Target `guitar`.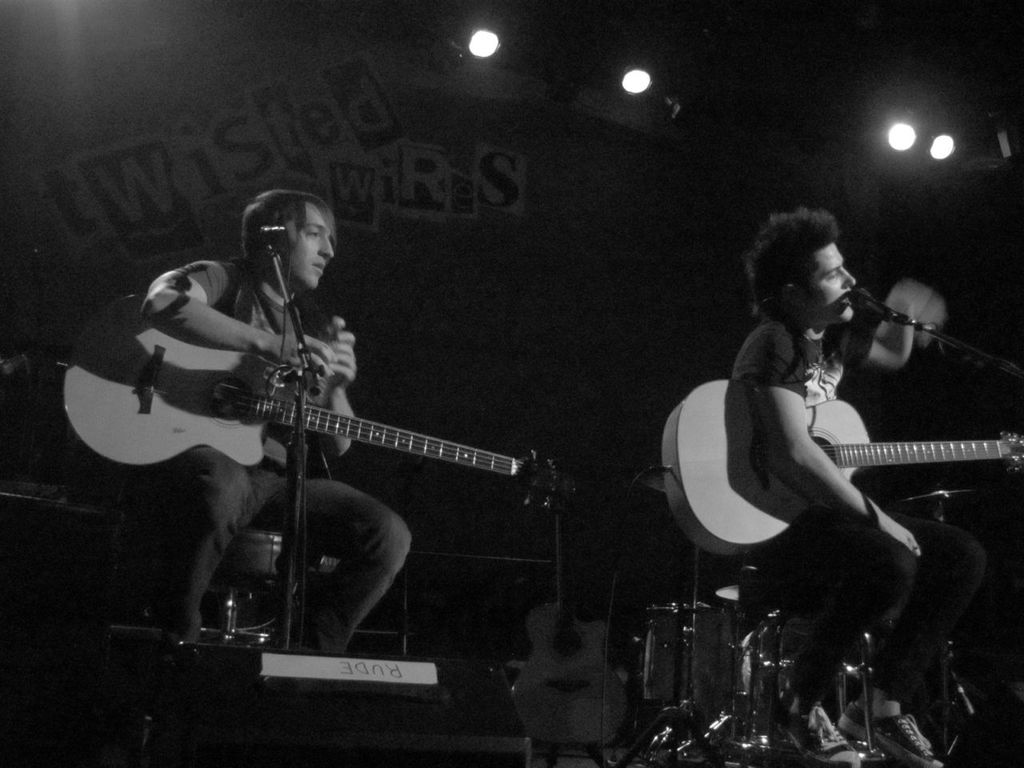
Target region: x1=78, y1=314, x2=542, y2=508.
